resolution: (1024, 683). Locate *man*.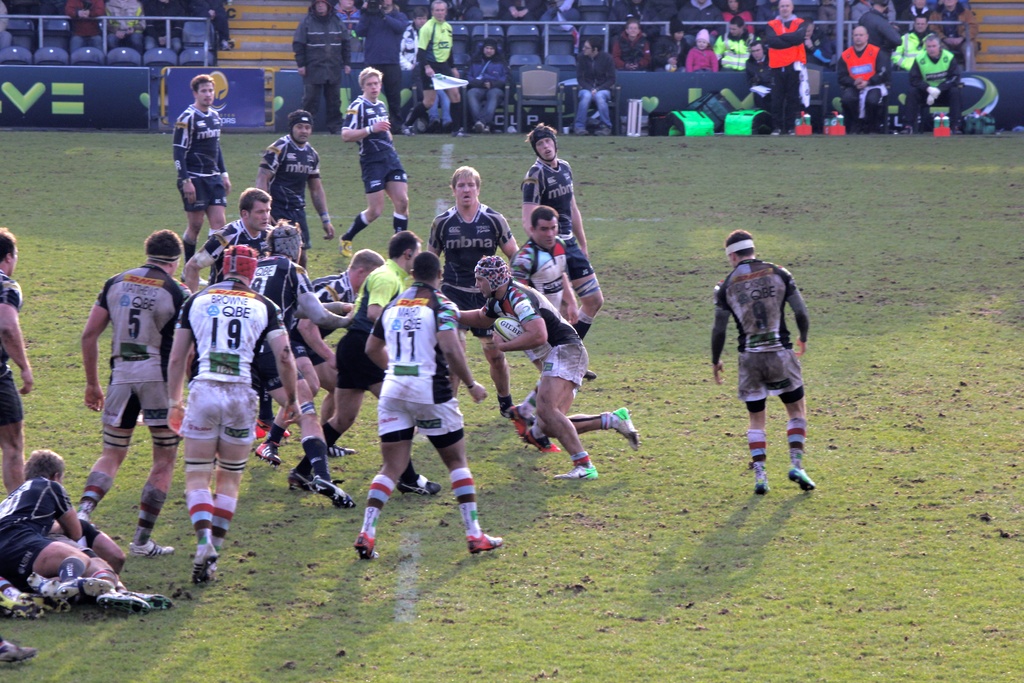
l=864, t=0, r=890, b=85.
